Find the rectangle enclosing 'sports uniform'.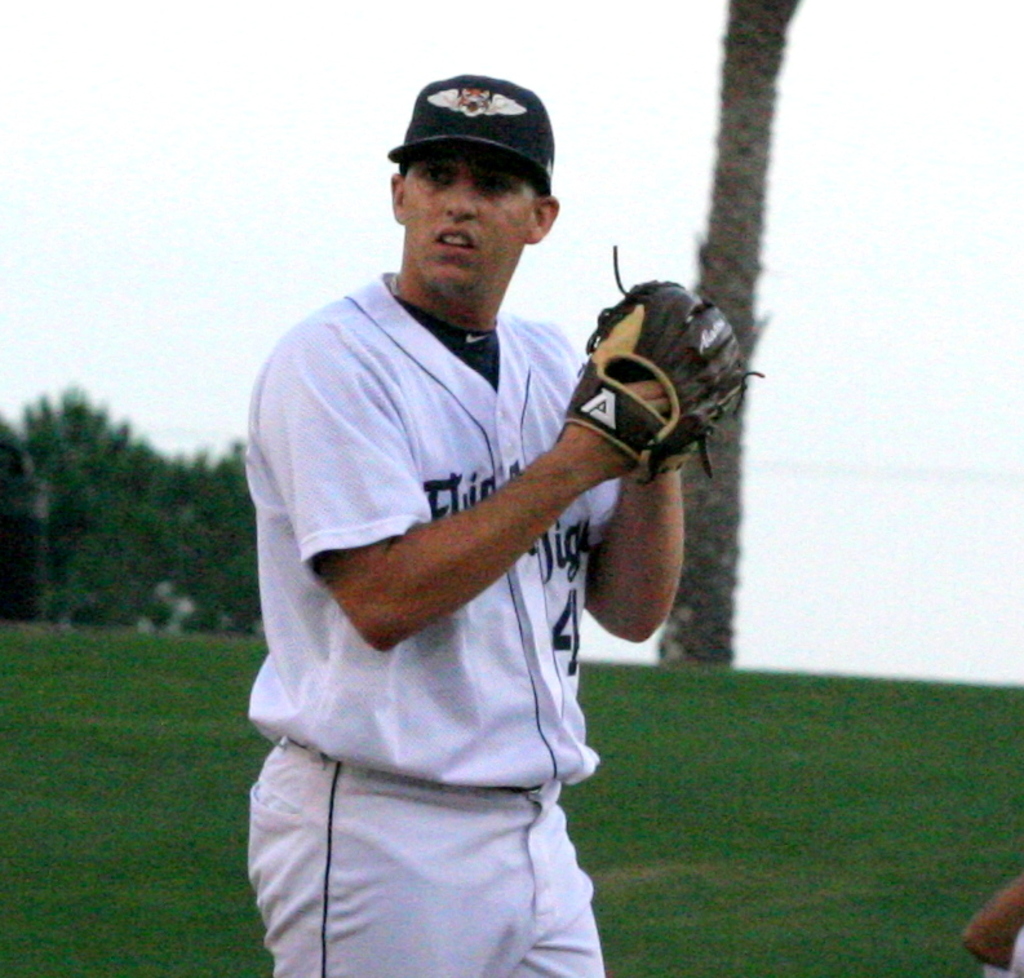
Rect(240, 70, 741, 977).
